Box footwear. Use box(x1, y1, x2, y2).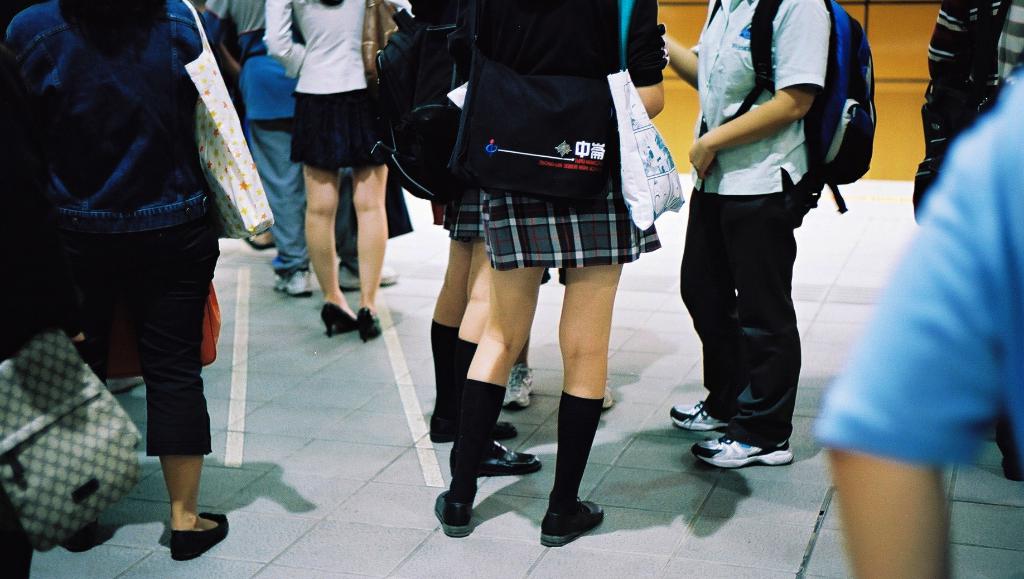
box(433, 489, 475, 539).
